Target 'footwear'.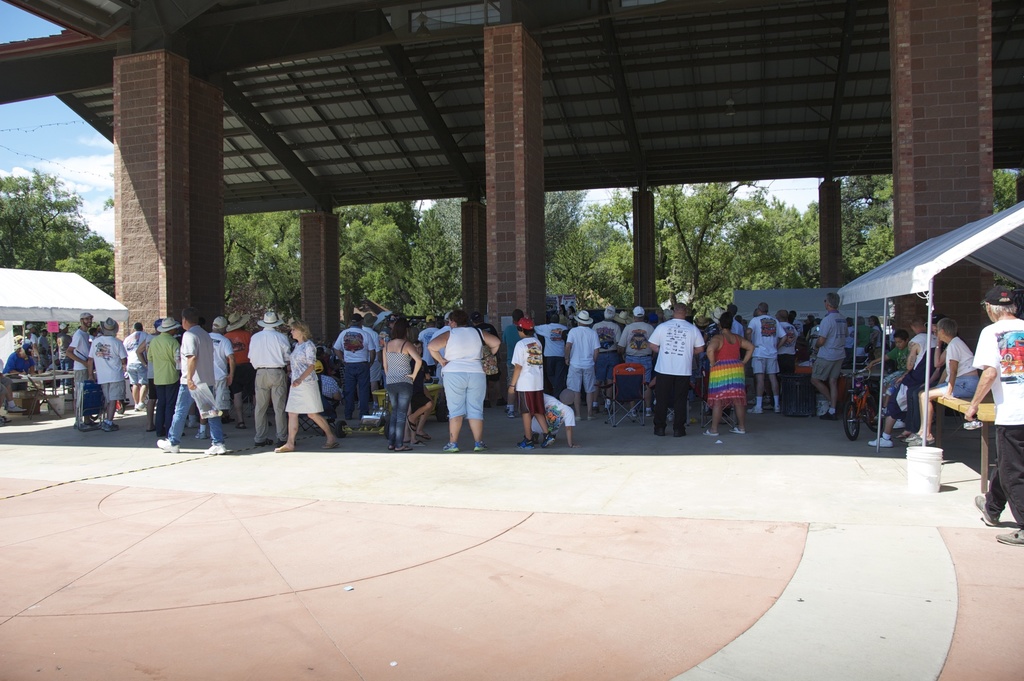
Target region: 671,412,676,425.
